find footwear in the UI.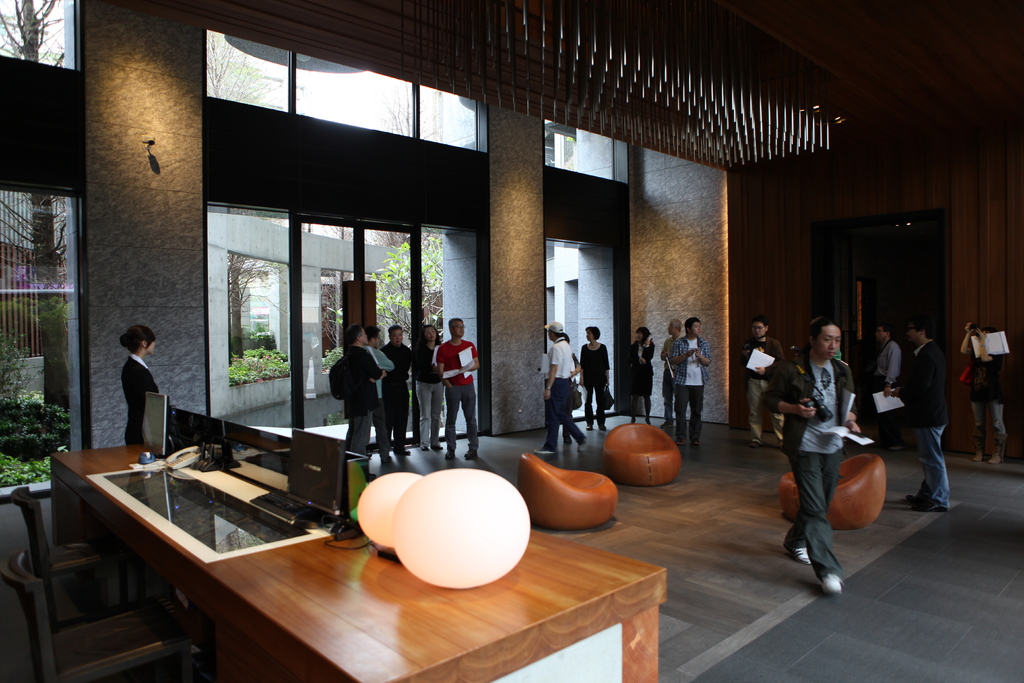
UI element at pyautogui.locateOnScreen(577, 438, 589, 451).
